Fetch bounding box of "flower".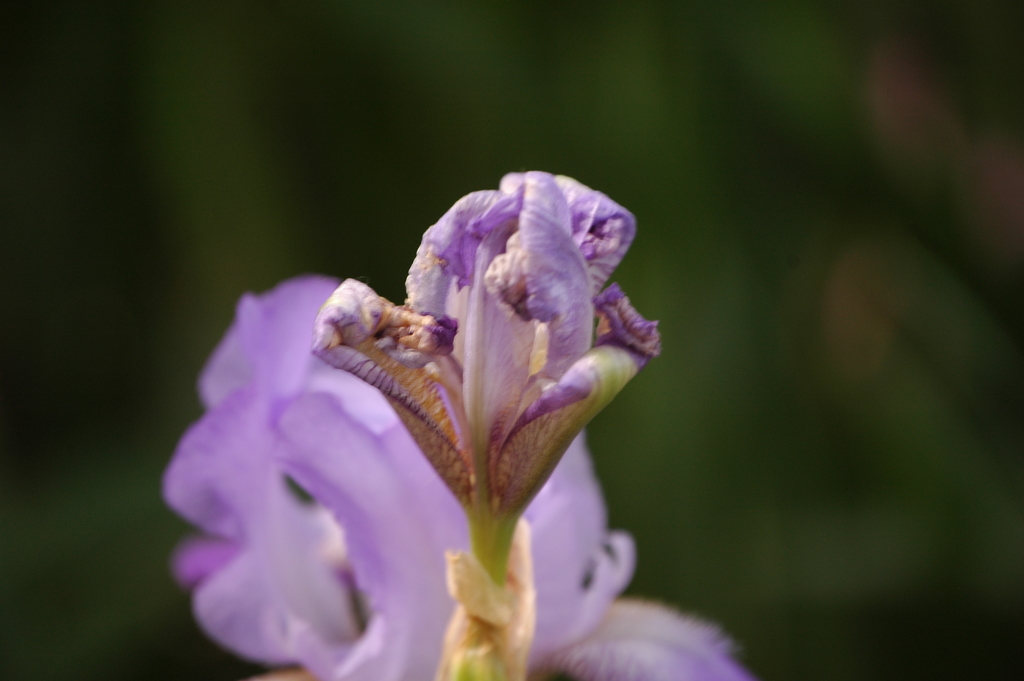
Bbox: [left=157, top=275, right=745, bottom=680].
